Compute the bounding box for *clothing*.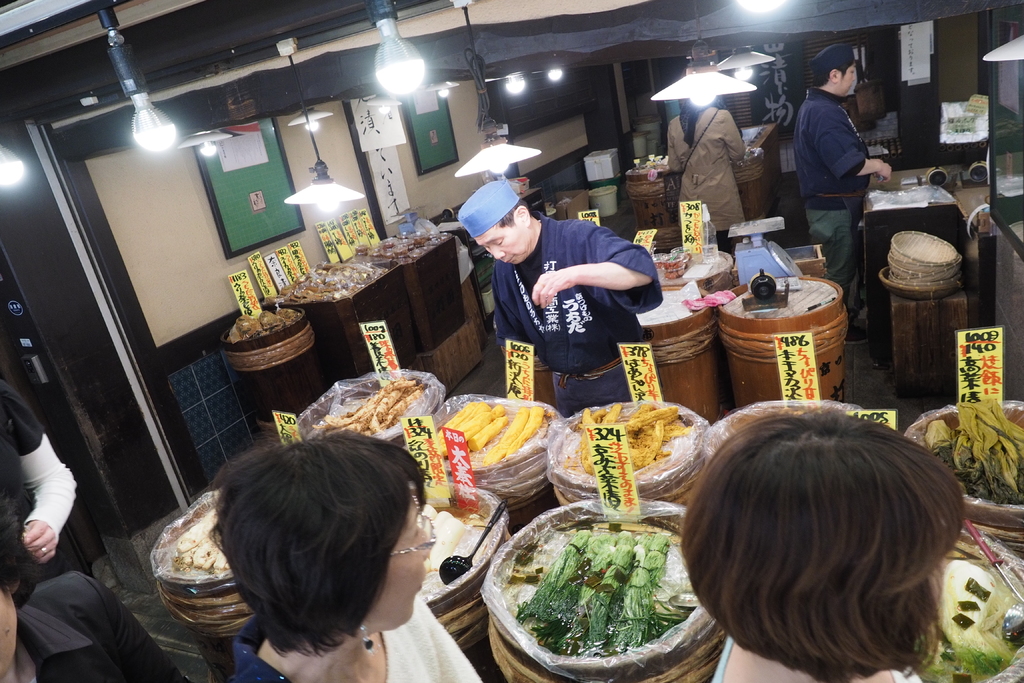
(x1=484, y1=215, x2=671, y2=413).
